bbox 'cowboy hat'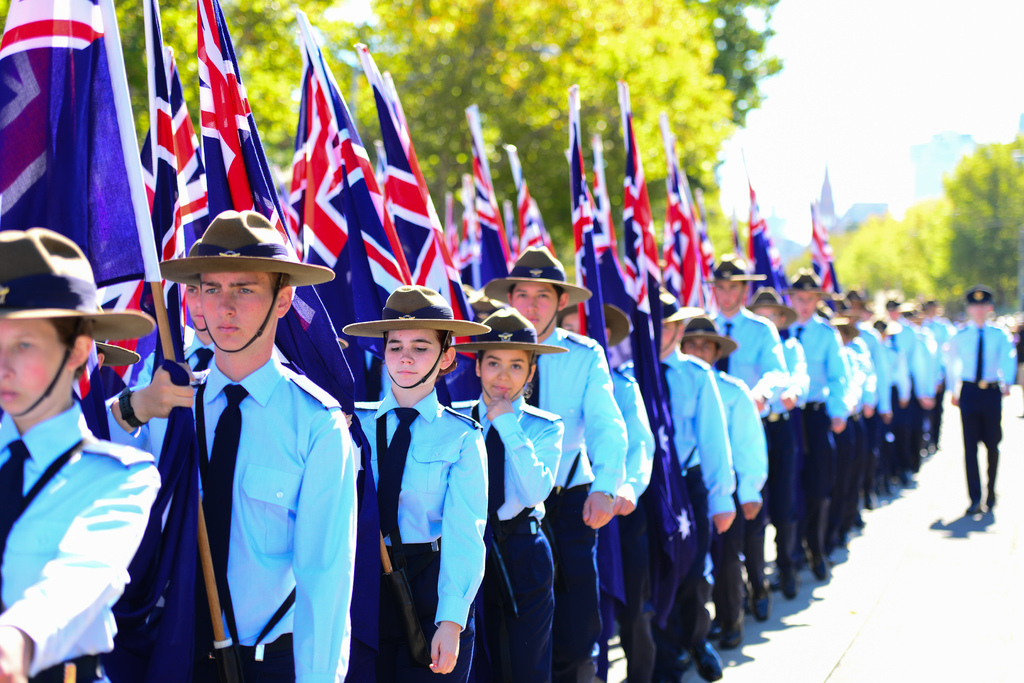
[left=748, top=286, right=796, bottom=333]
